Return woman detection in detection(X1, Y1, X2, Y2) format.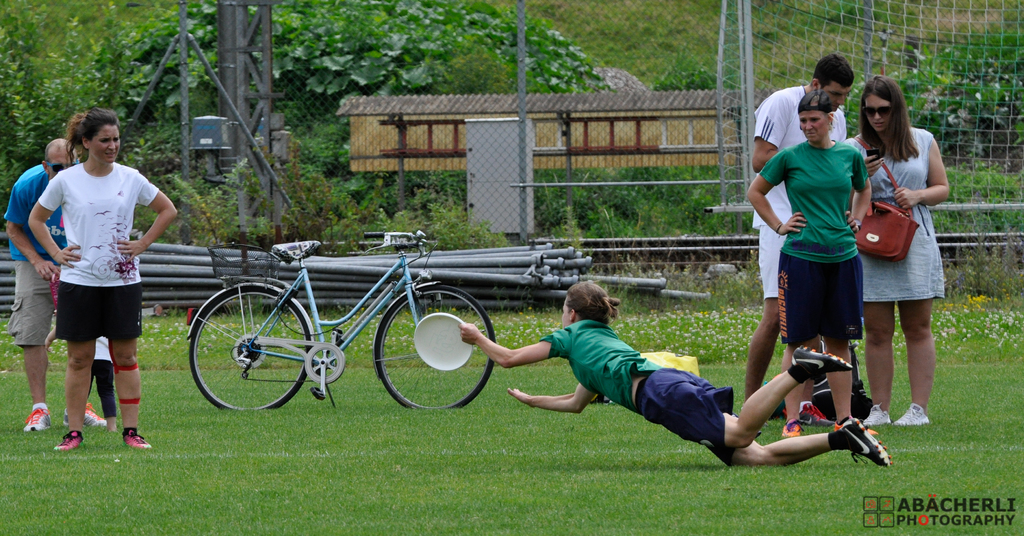
detection(17, 106, 181, 455).
